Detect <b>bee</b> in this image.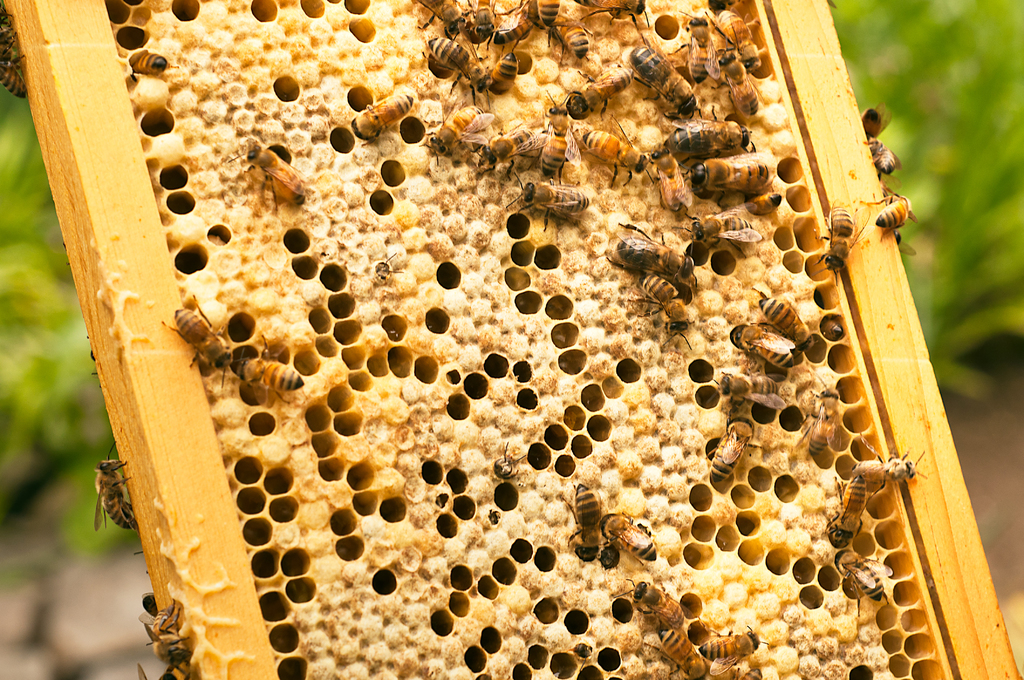
Detection: l=344, t=86, r=420, b=136.
